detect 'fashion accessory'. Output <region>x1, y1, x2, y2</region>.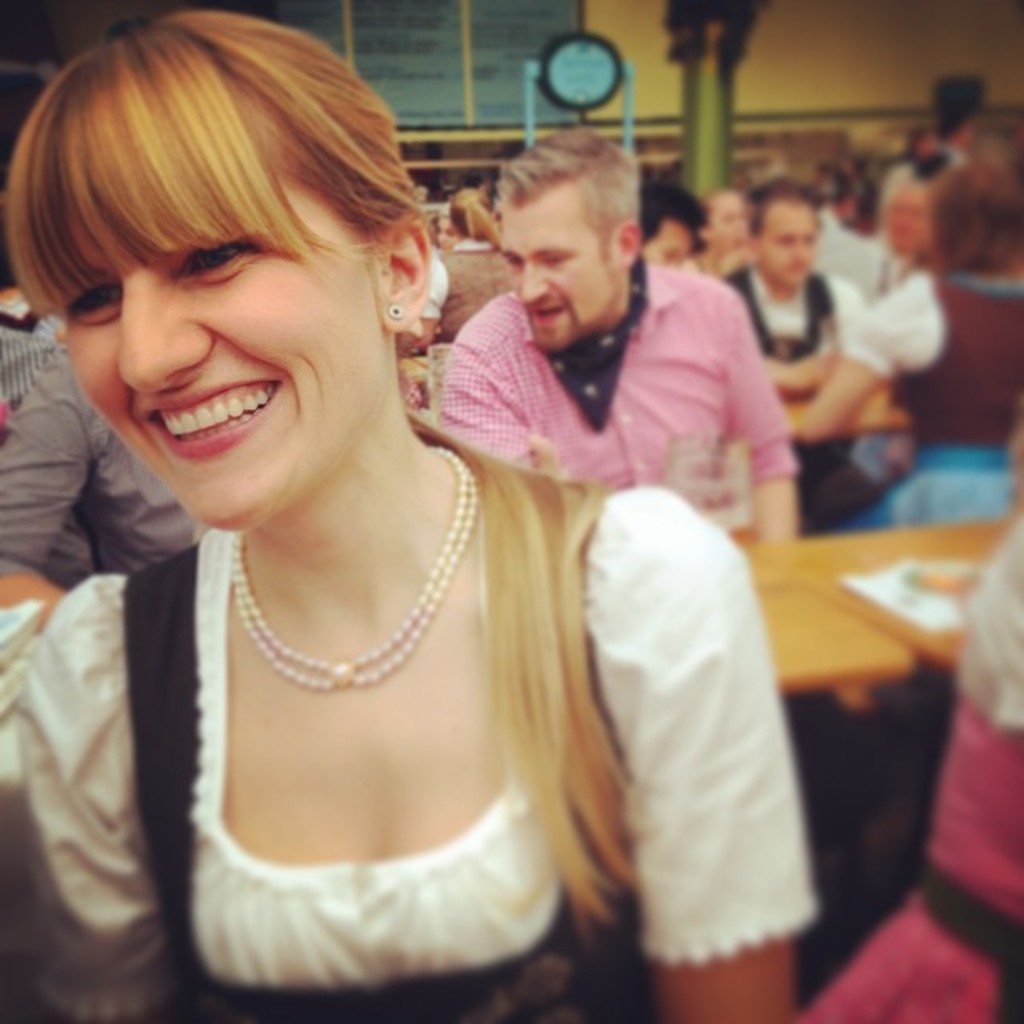
<region>386, 299, 406, 326</region>.
